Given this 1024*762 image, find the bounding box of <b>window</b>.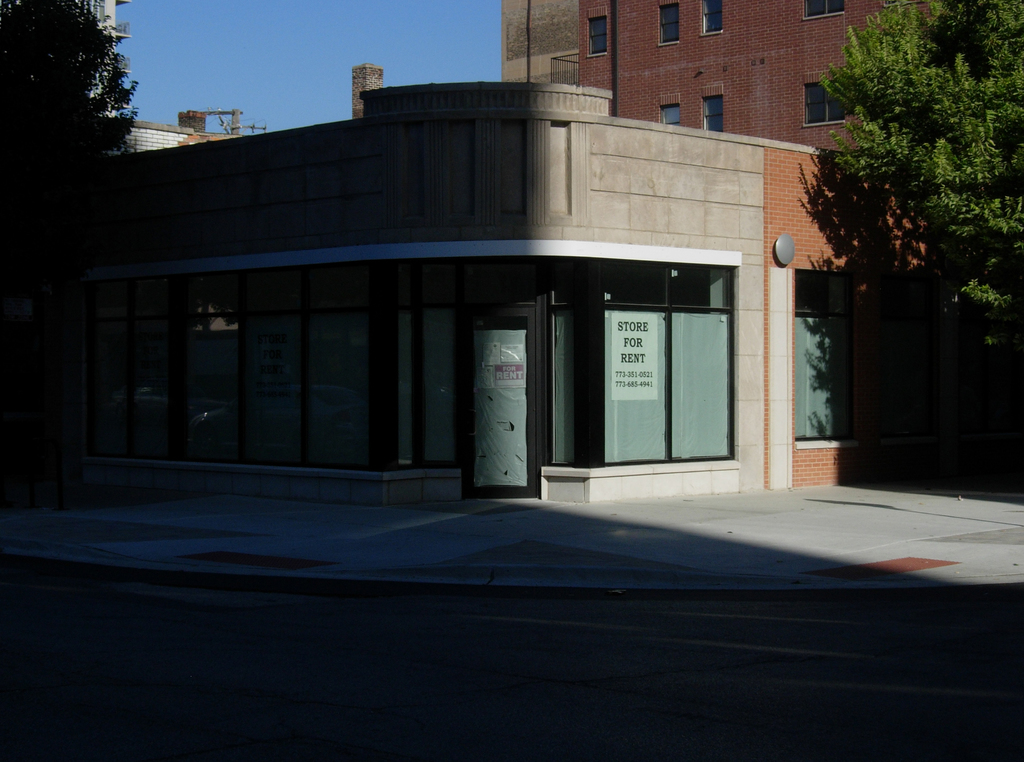
left=587, top=5, right=608, bottom=58.
